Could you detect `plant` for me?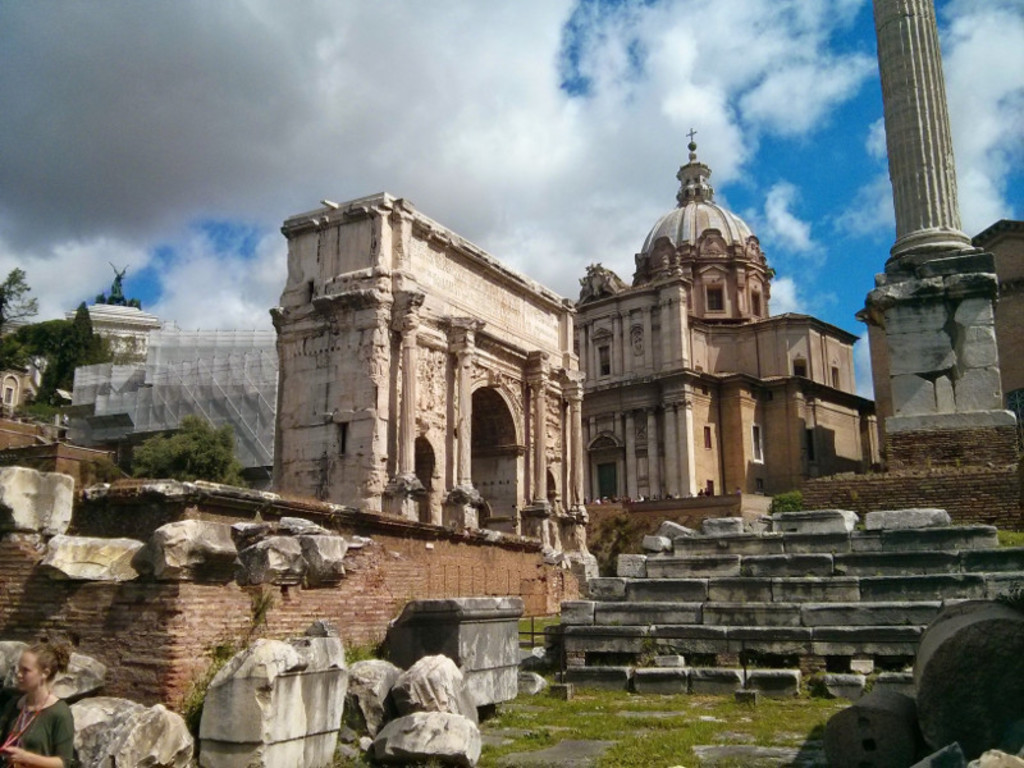
Detection result: bbox(636, 634, 657, 667).
